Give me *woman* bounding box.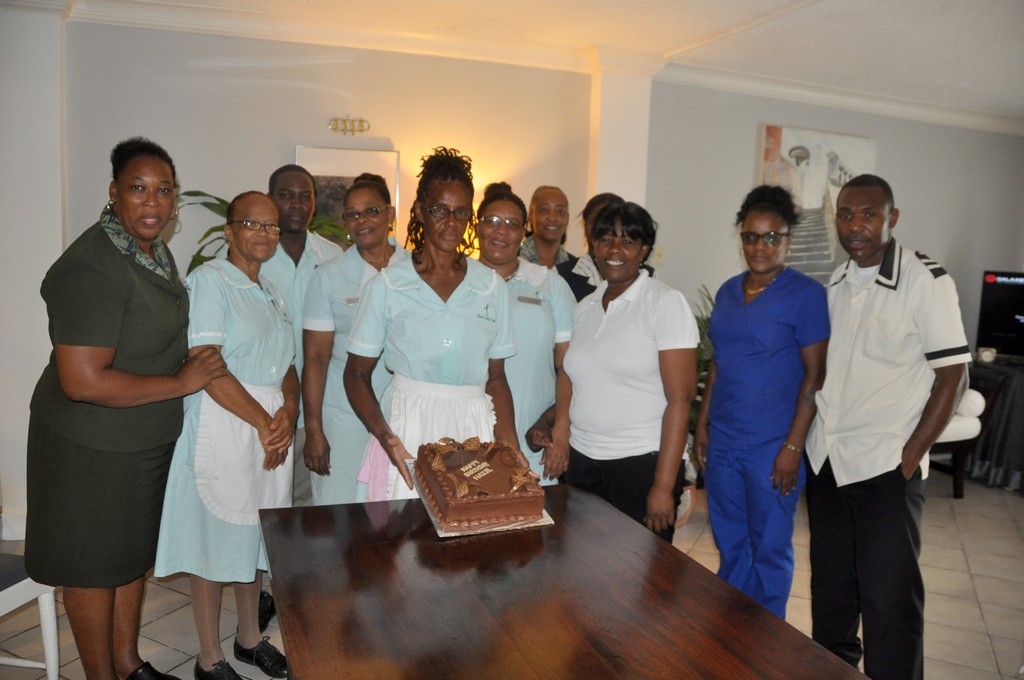
<bbox>556, 189, 713, 553</bbox>.
